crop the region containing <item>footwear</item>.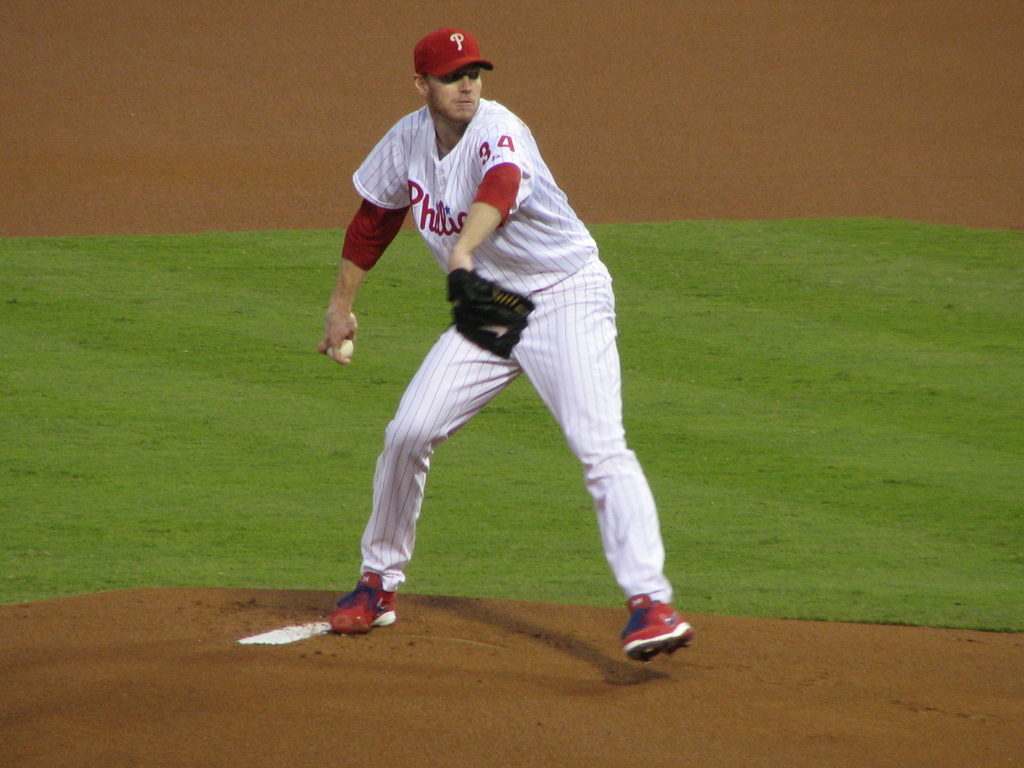
Crop region: BBox(327, 572, 399, 638).
